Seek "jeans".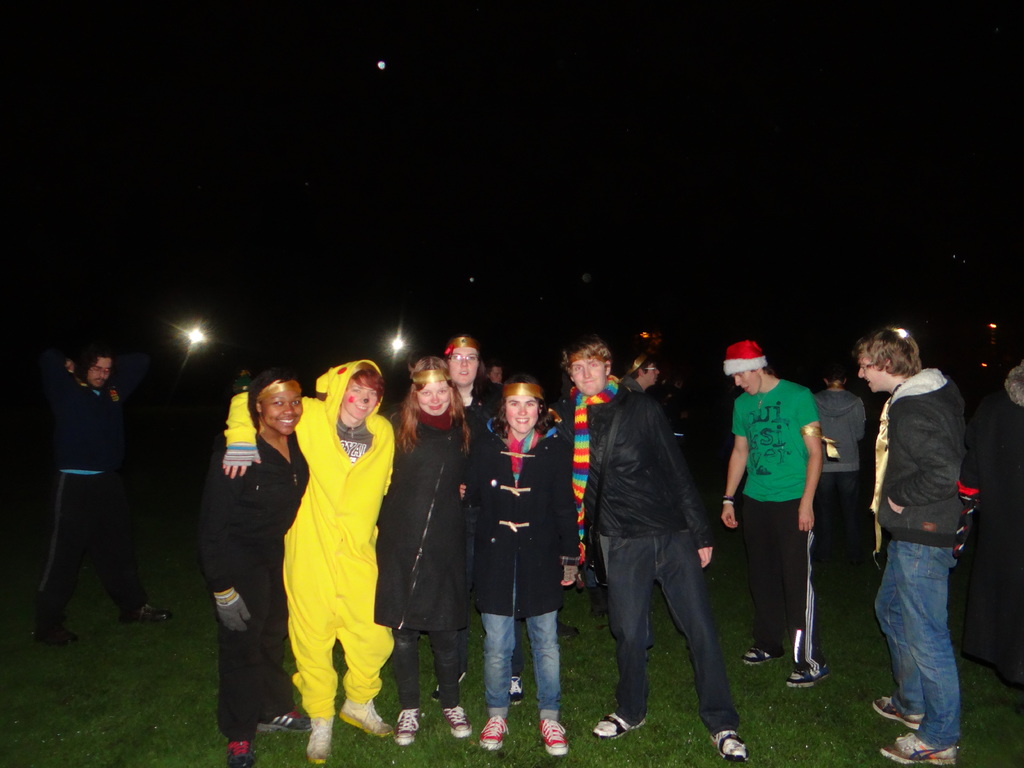
box(385, 621, 468, 707).
